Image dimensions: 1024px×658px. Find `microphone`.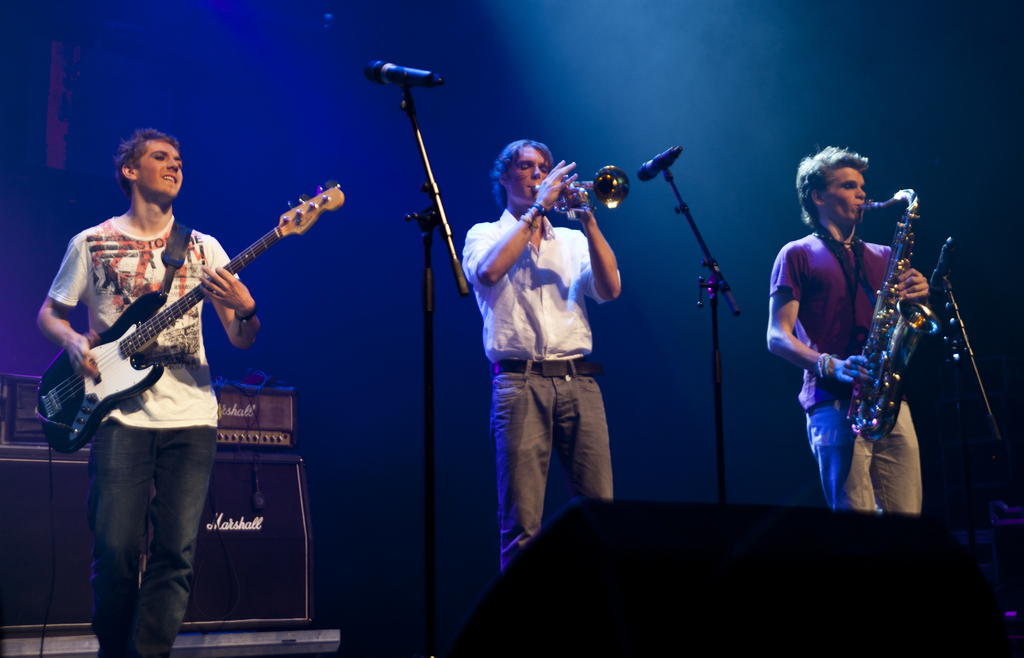
BBox(349, 48, 453, 96).
